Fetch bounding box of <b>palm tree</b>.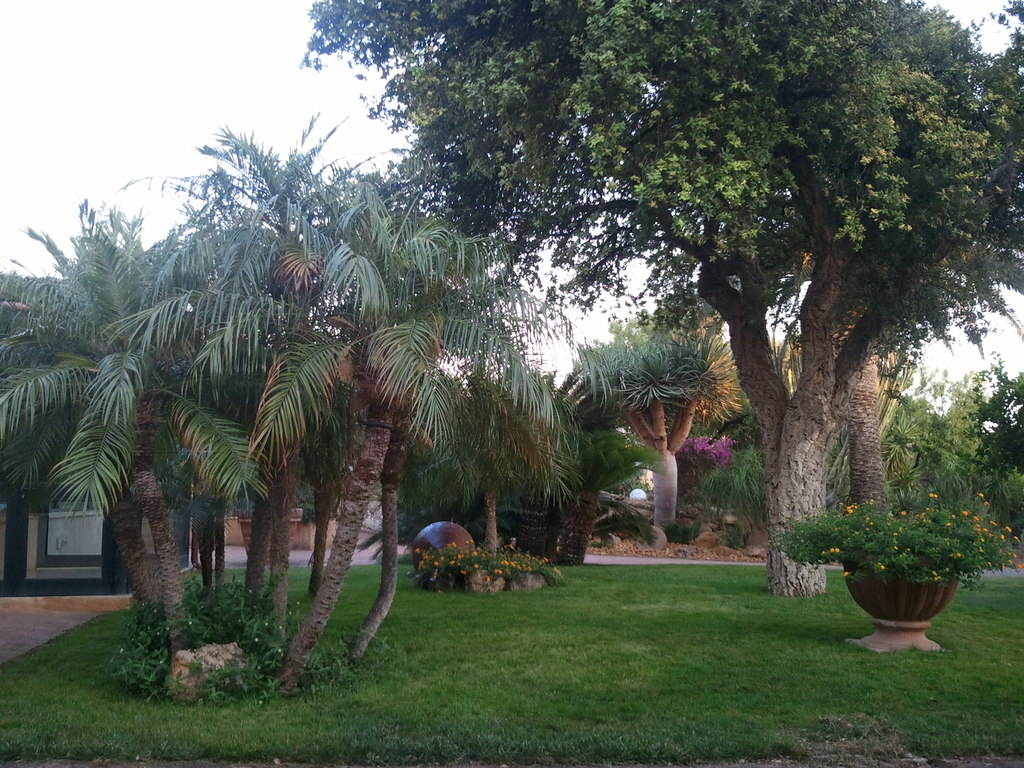
Bbox: bbox(266, 316, 497, 655).
